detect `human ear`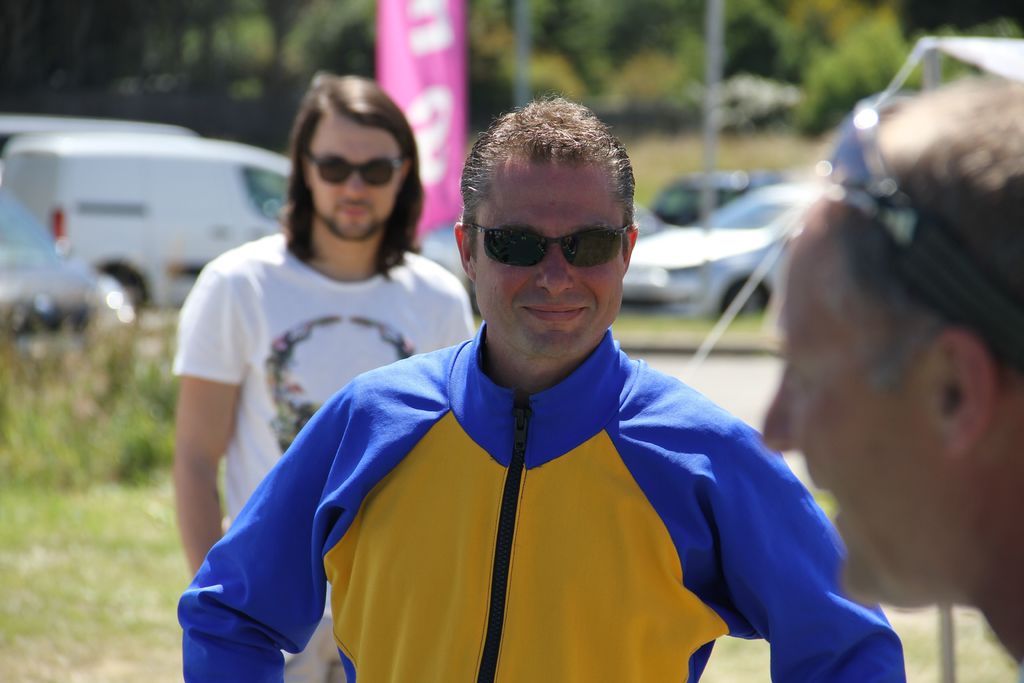
401,163,412,186
